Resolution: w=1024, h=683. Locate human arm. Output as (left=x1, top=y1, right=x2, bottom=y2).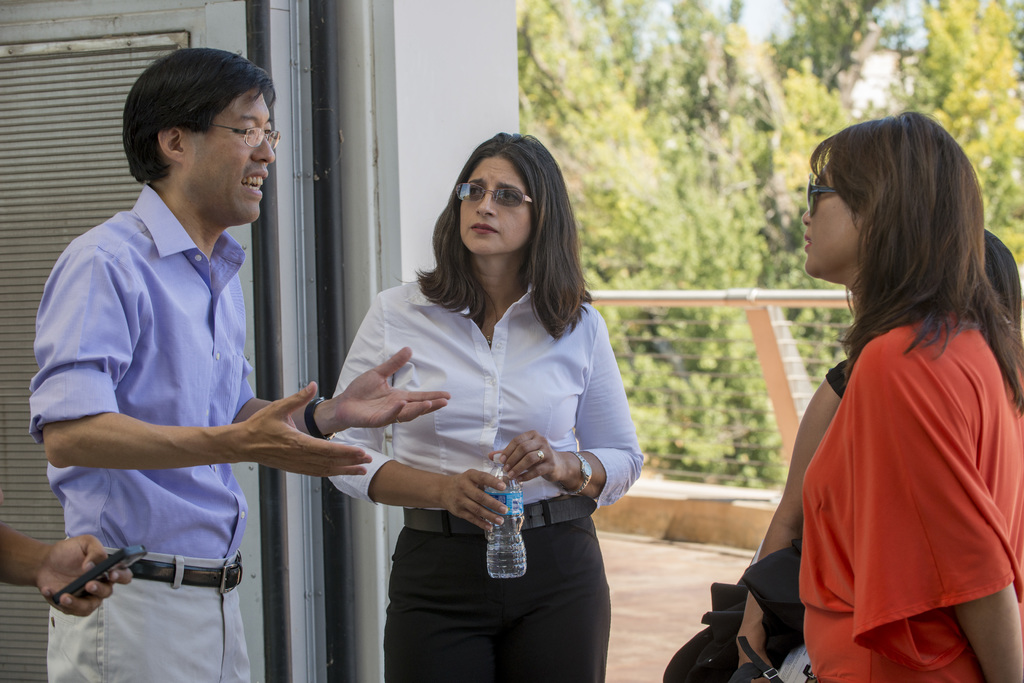
(left=230, top=340, right=452, bottom=444).
